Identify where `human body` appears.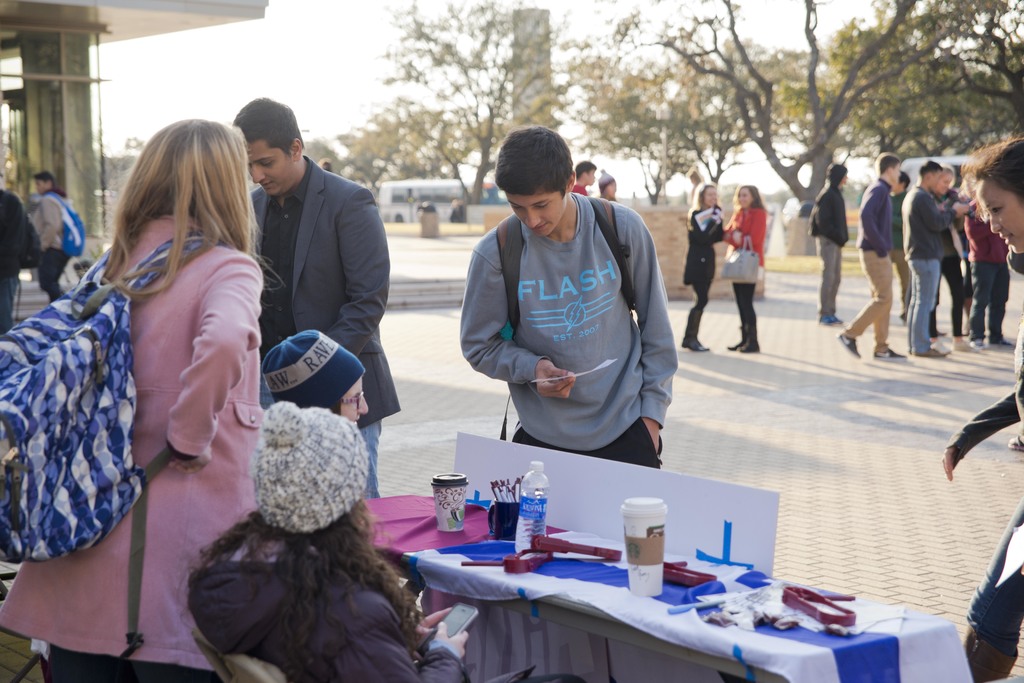
Appears at <box>945,246,1023,682</box>.
